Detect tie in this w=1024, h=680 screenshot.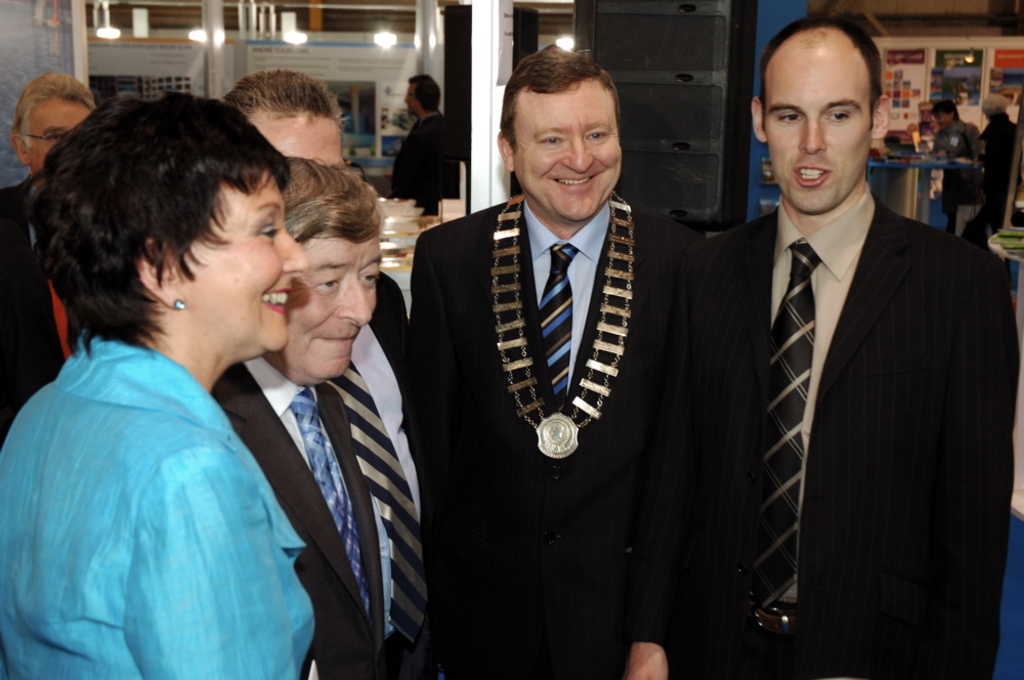
Detection: [287,385,373,615].
